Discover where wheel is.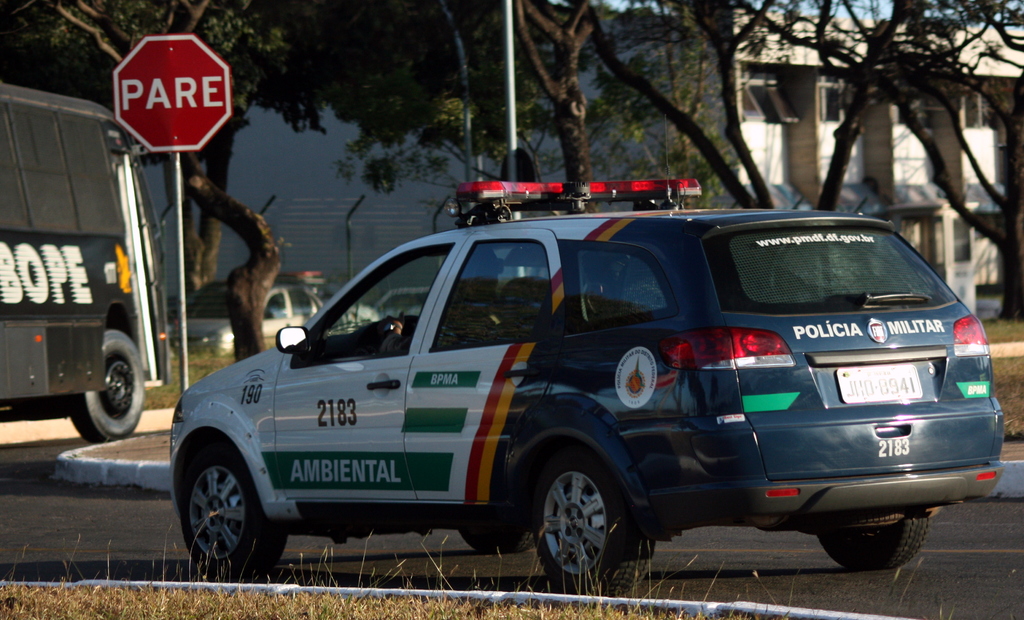
Discovered at region(70, 322, 150, 450).
